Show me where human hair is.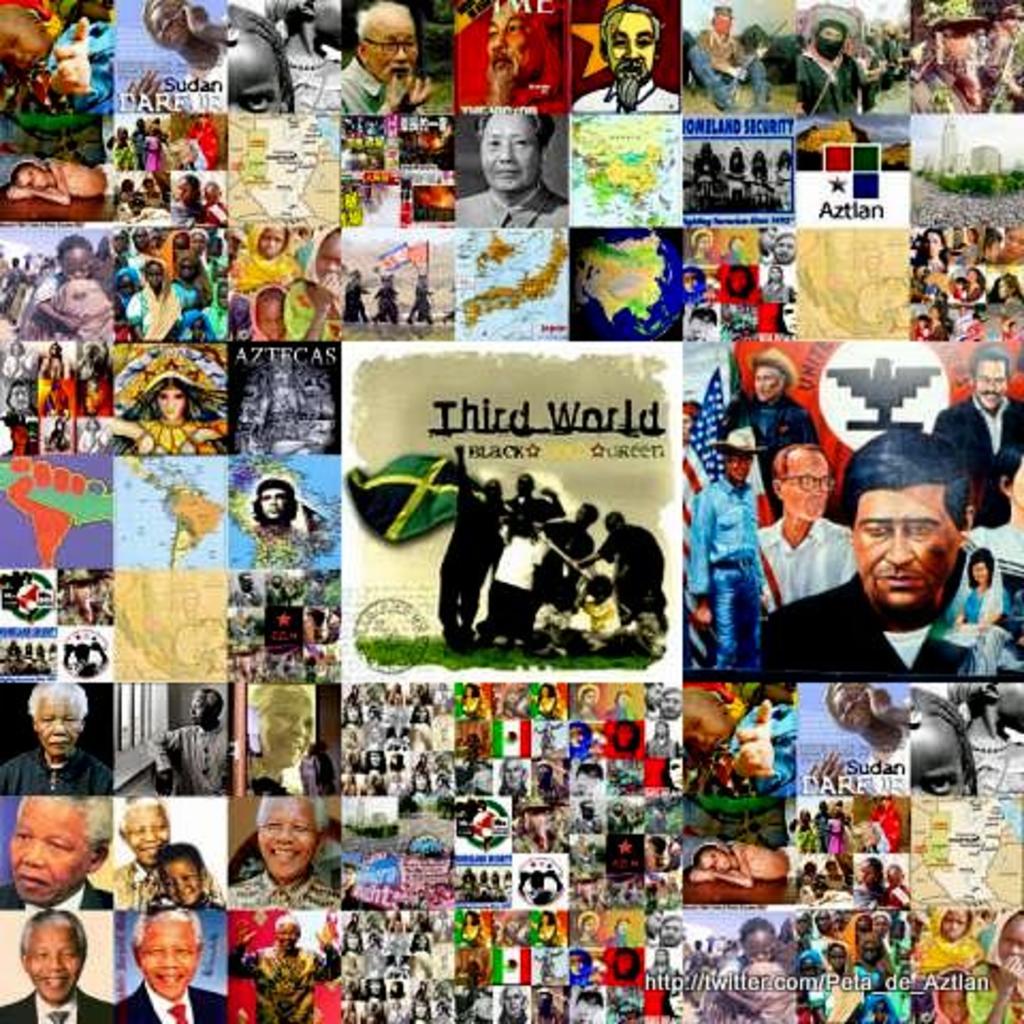
human hair is at box(9, 791, 115, 860).
